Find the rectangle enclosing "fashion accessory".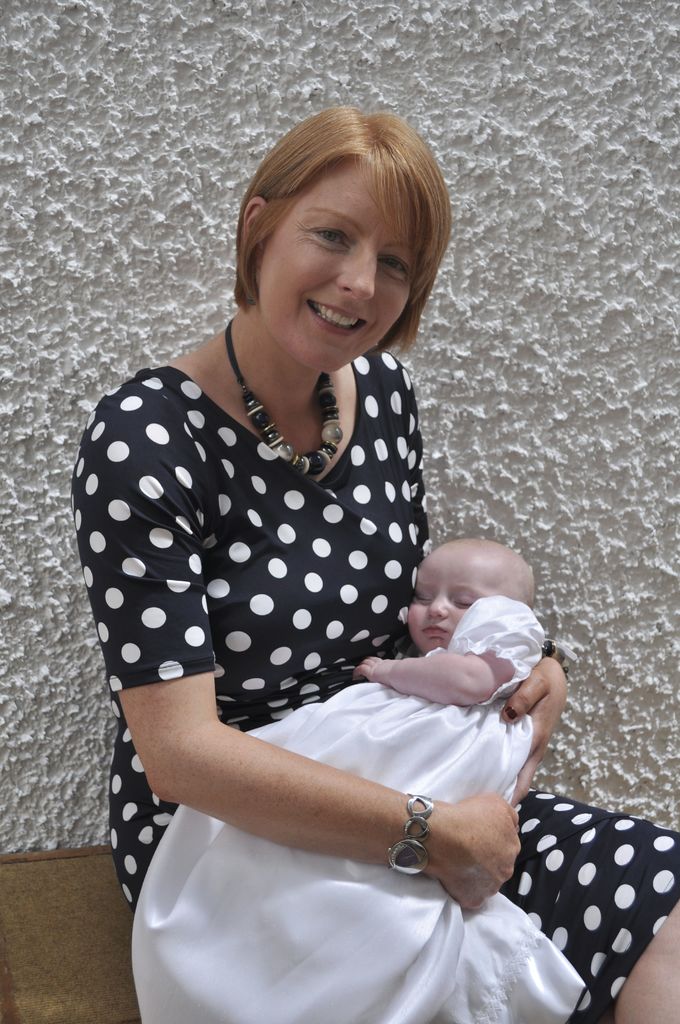
x1=384, y1=794, x2=441, y2=877.
